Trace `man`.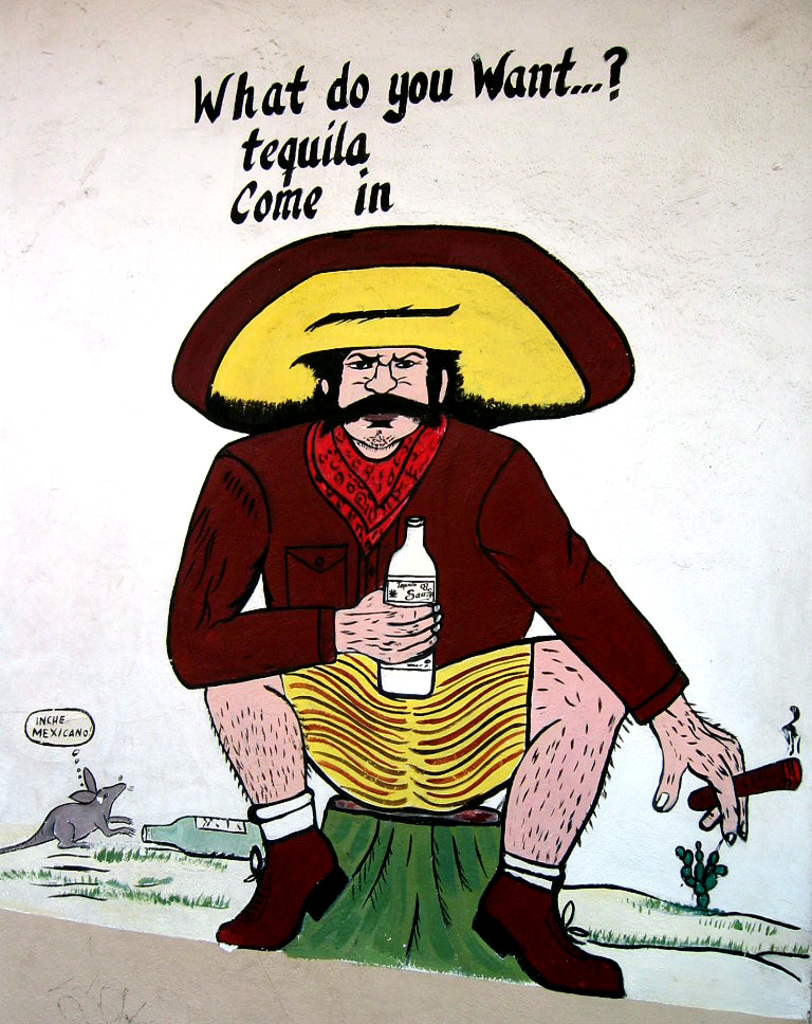
Traced to select_region(151, 225, 745, 998).
